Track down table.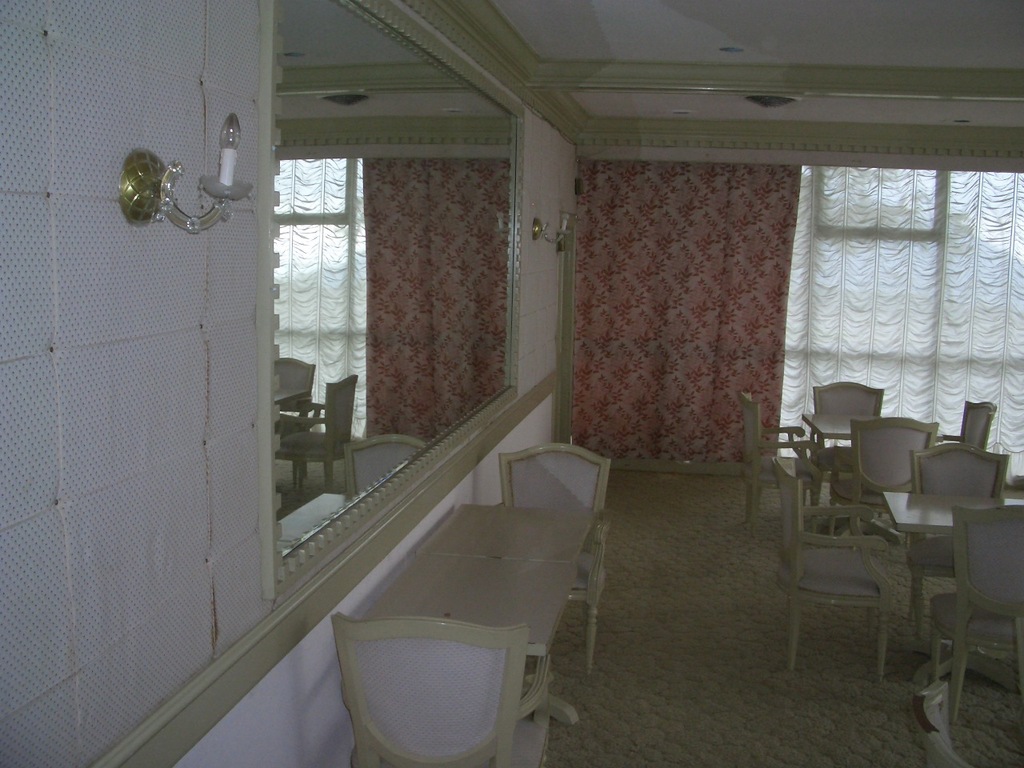
Tracked to (799, 410, 878, 450).
